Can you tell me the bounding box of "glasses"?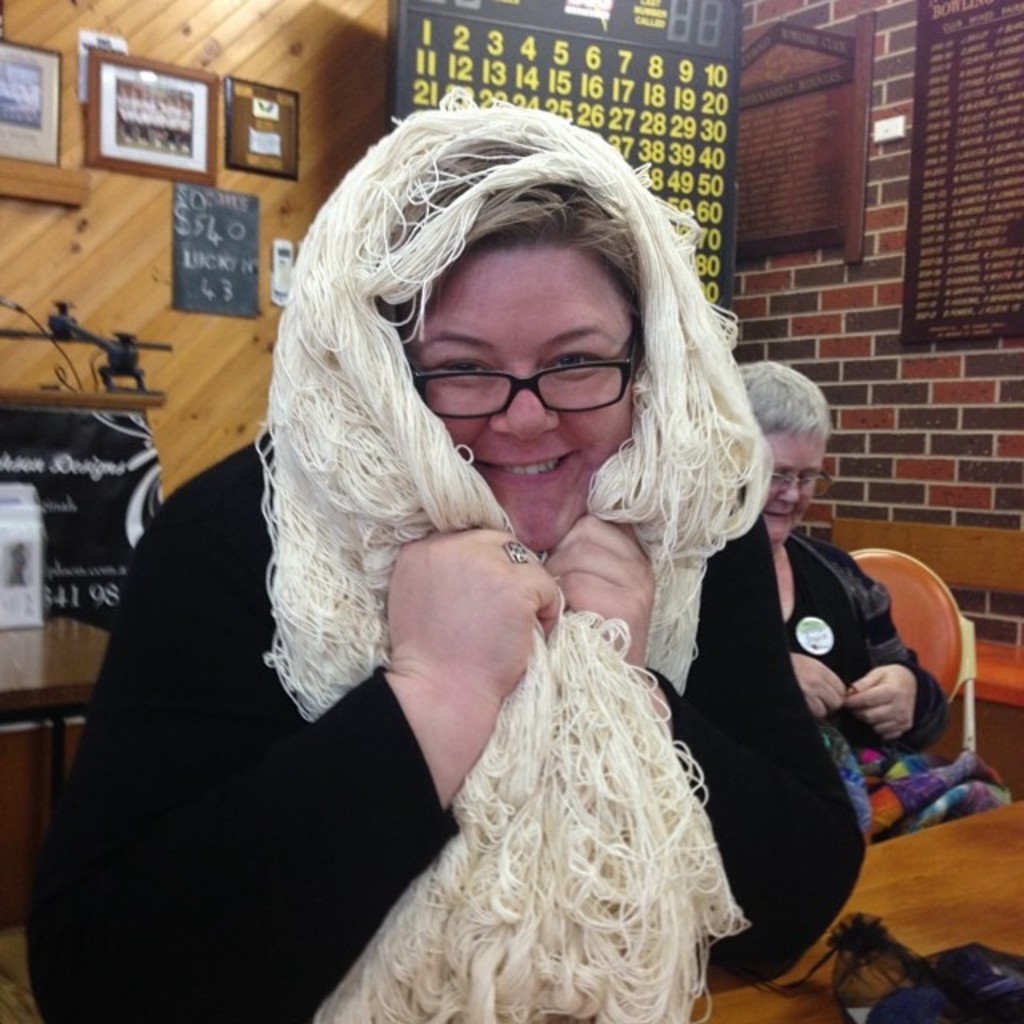
box(405, 314, 653, 422).
